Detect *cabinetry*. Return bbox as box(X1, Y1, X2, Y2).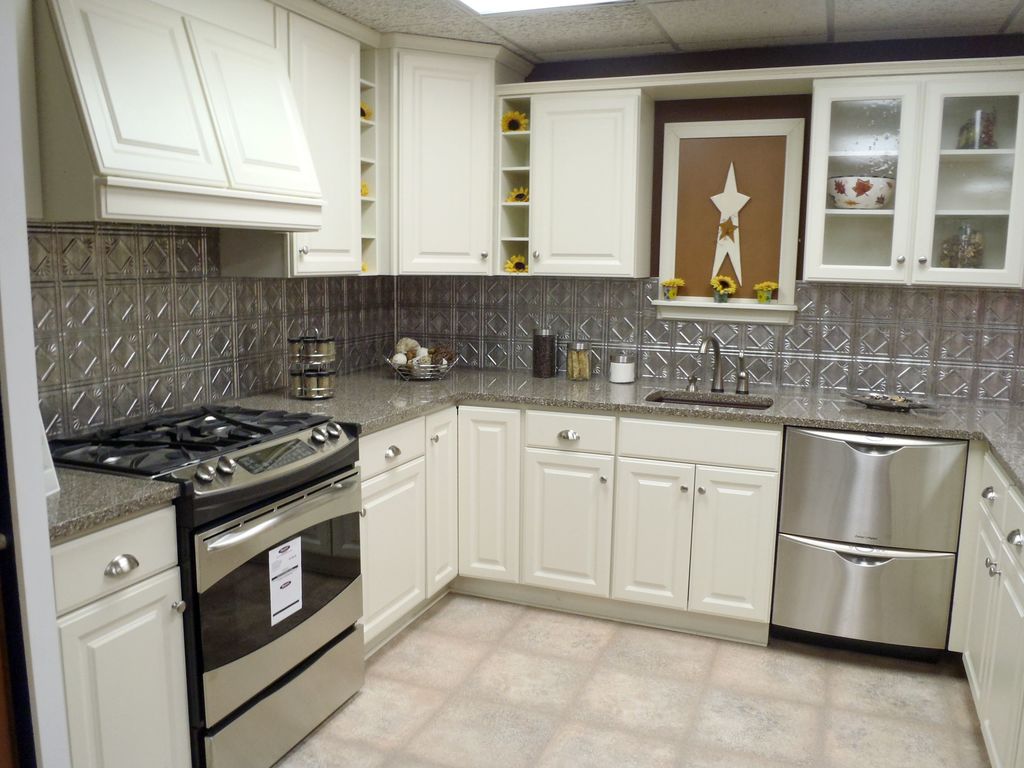
box(358, 169, 376, 204).
